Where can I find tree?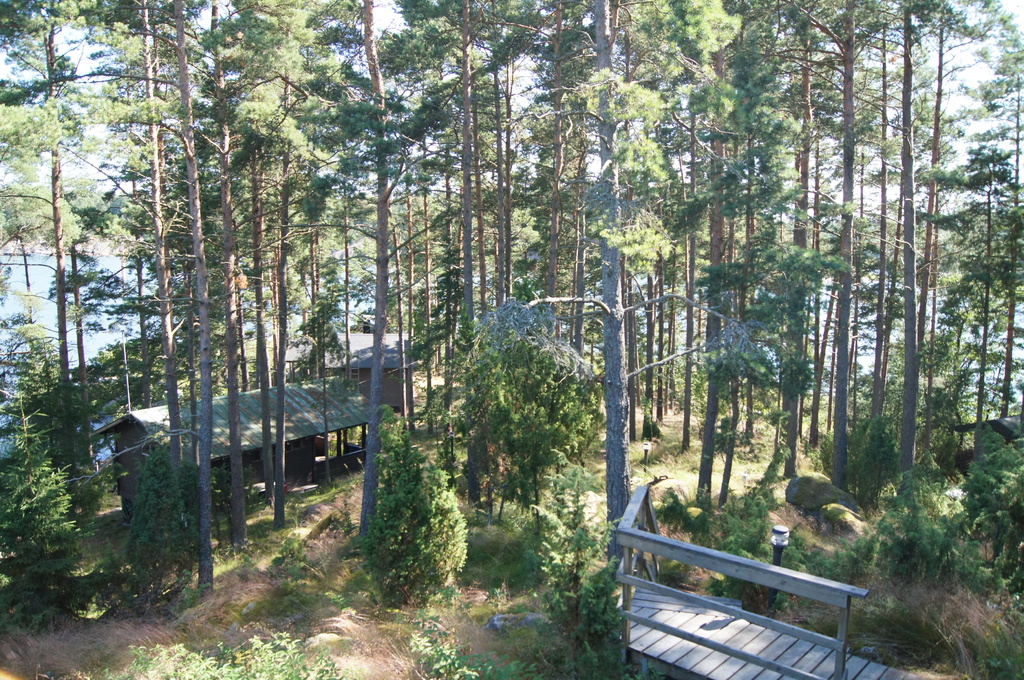
You can find it at bbox=[445, 294, 595, 543].
